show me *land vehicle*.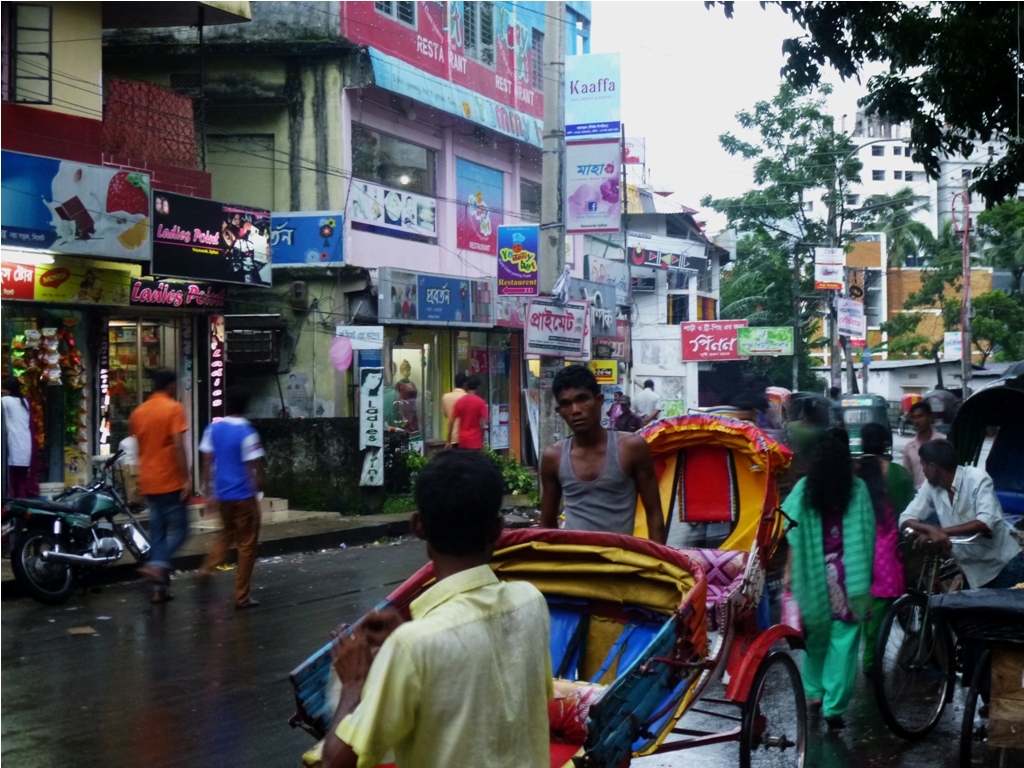
*land vehicle* is here: pyautogui.locateOnScreen(832, 394, 894, 459).
